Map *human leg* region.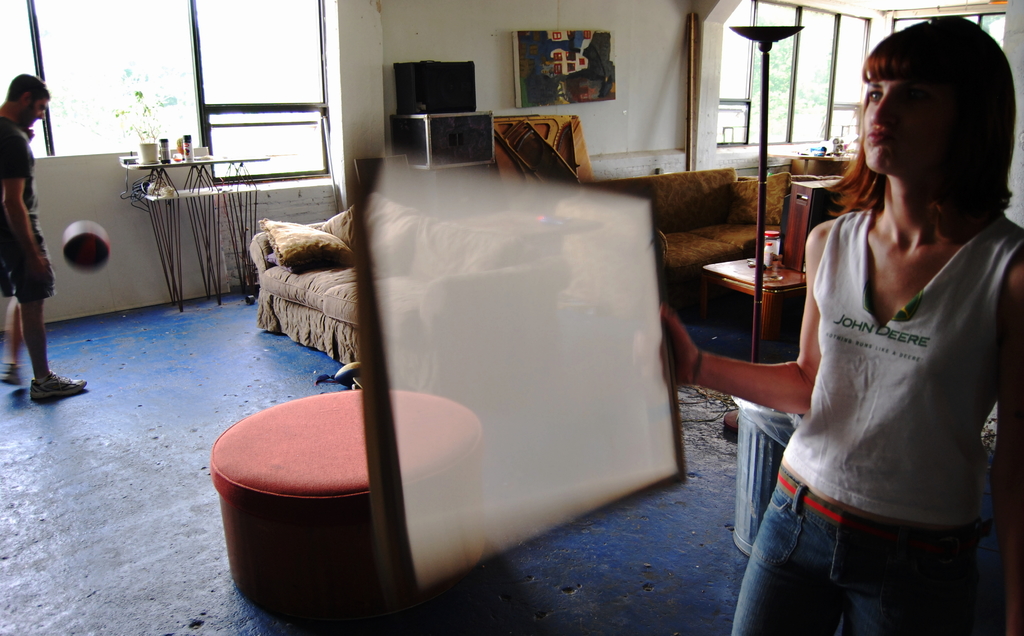
Mapped to x1=26, y1=227, x2=84, y2=396.
